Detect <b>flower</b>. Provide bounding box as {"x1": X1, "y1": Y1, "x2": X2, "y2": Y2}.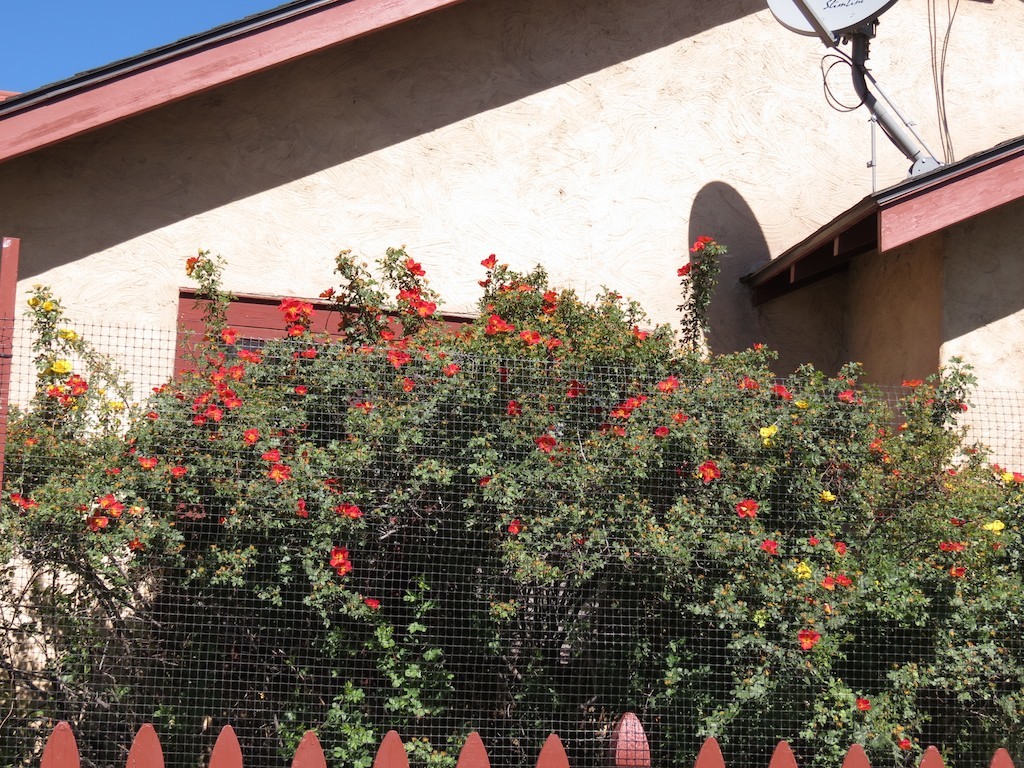
{"x1": 861, "y1": 699, "x2": 866, "y2": 712}.
